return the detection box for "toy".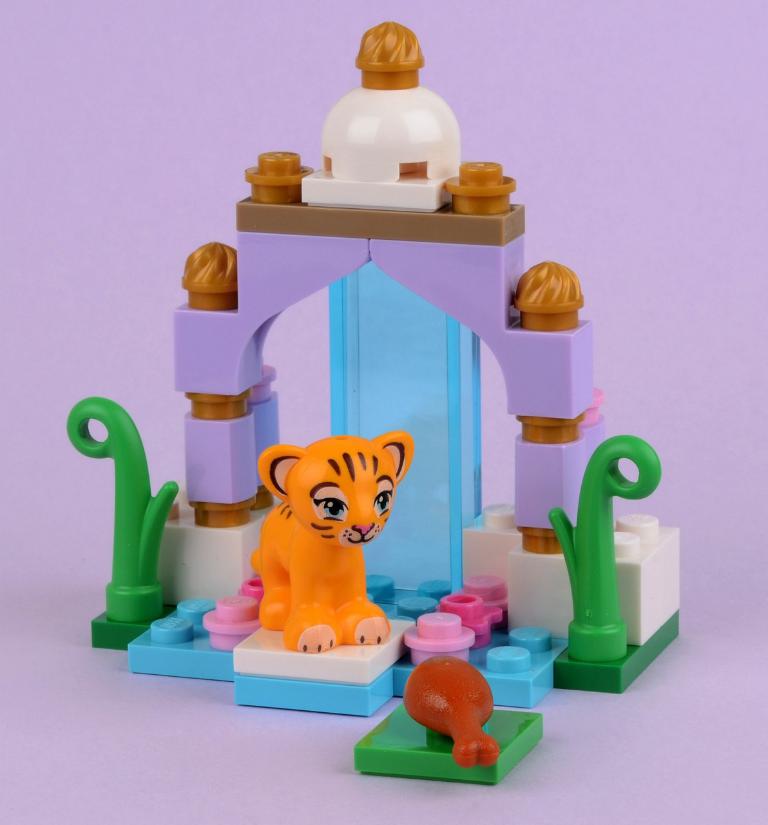
Rect(157, 23, 679, 692).
